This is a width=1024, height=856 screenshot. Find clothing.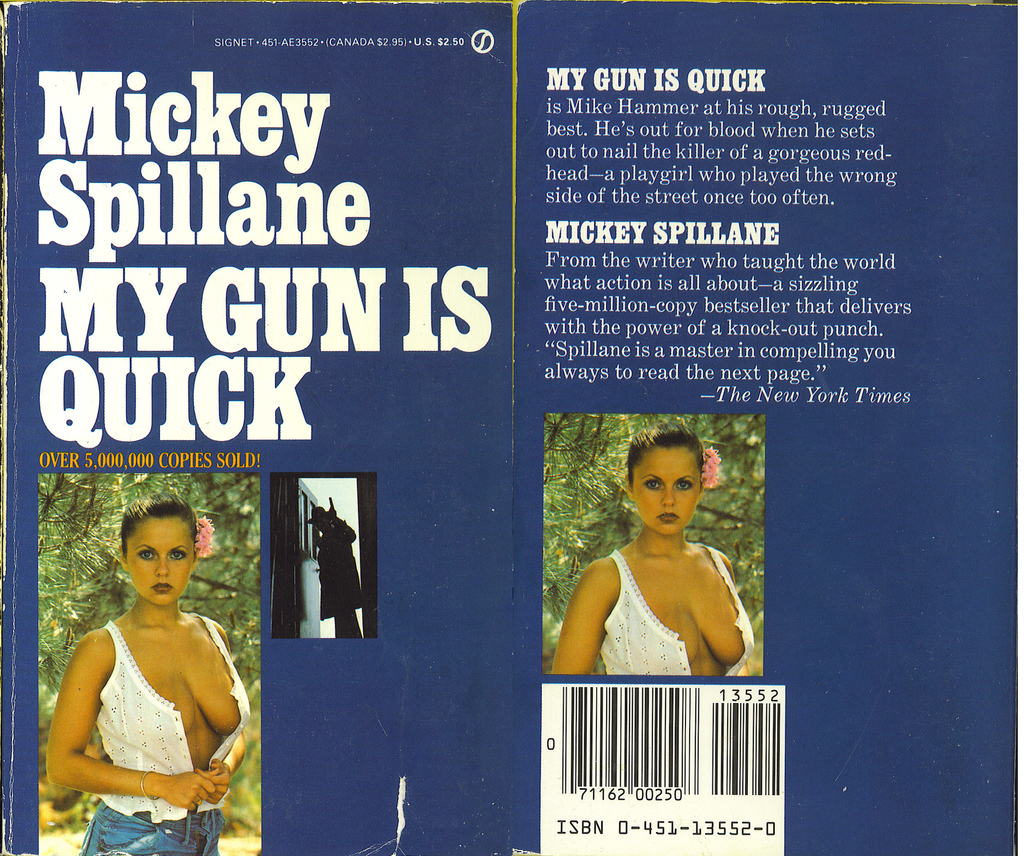
Bounding box: (left=88, top=613, right=248, bottom=854).
